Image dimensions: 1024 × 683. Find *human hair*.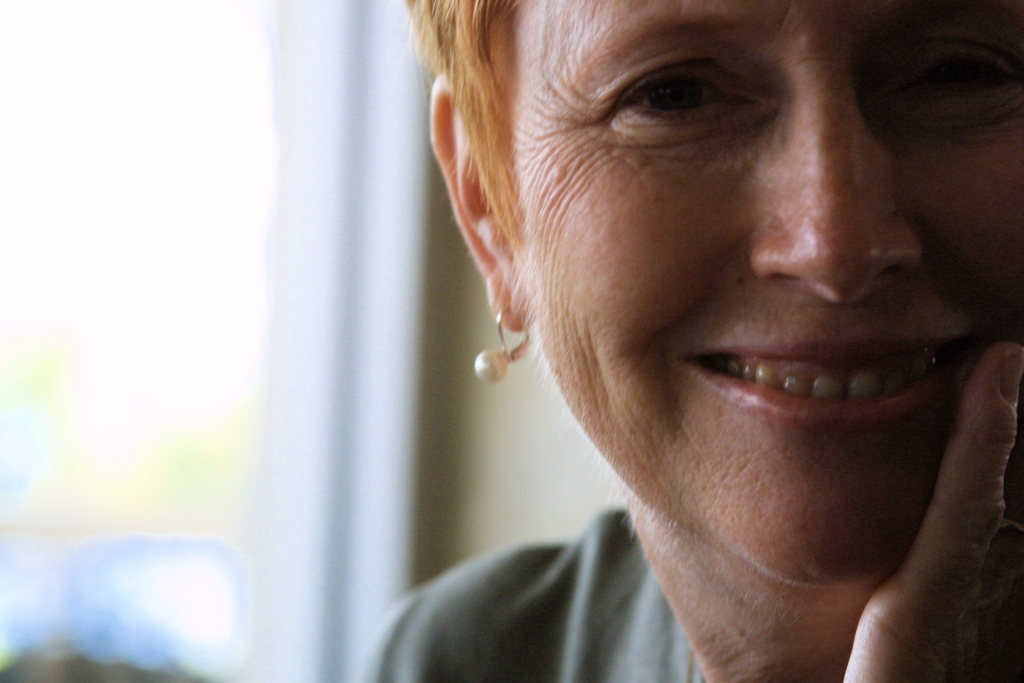
box(398, 0, 522, 232).
